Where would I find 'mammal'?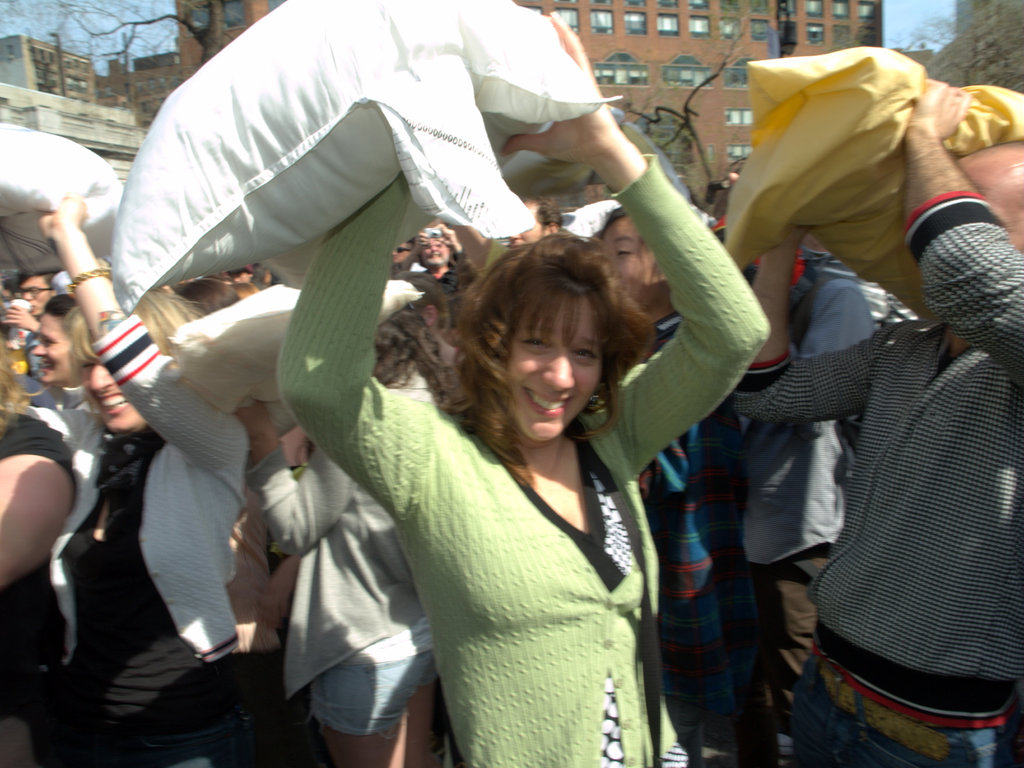
At (735,104,1021,744).
